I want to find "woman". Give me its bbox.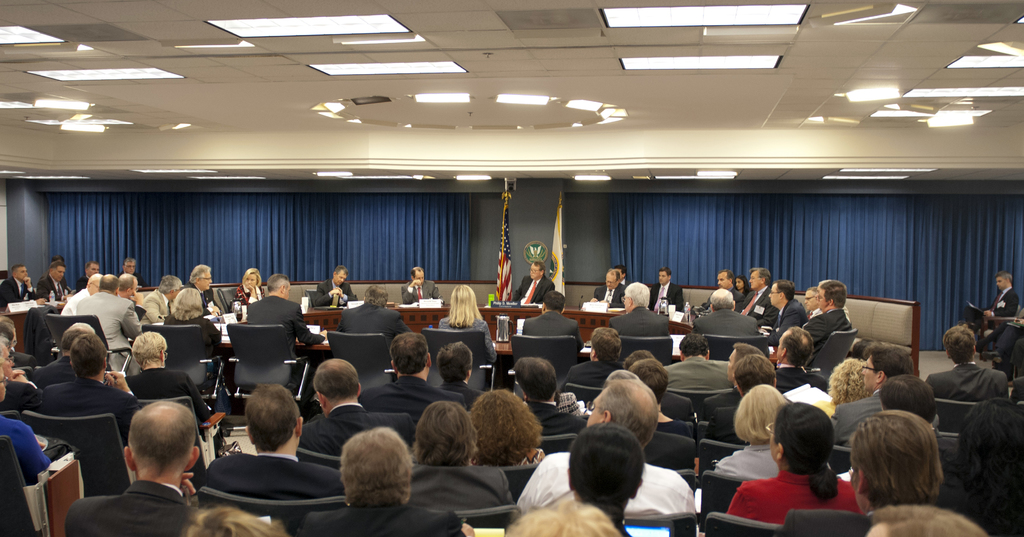
[x1=716, y1=382, x2=790, y2=491].
